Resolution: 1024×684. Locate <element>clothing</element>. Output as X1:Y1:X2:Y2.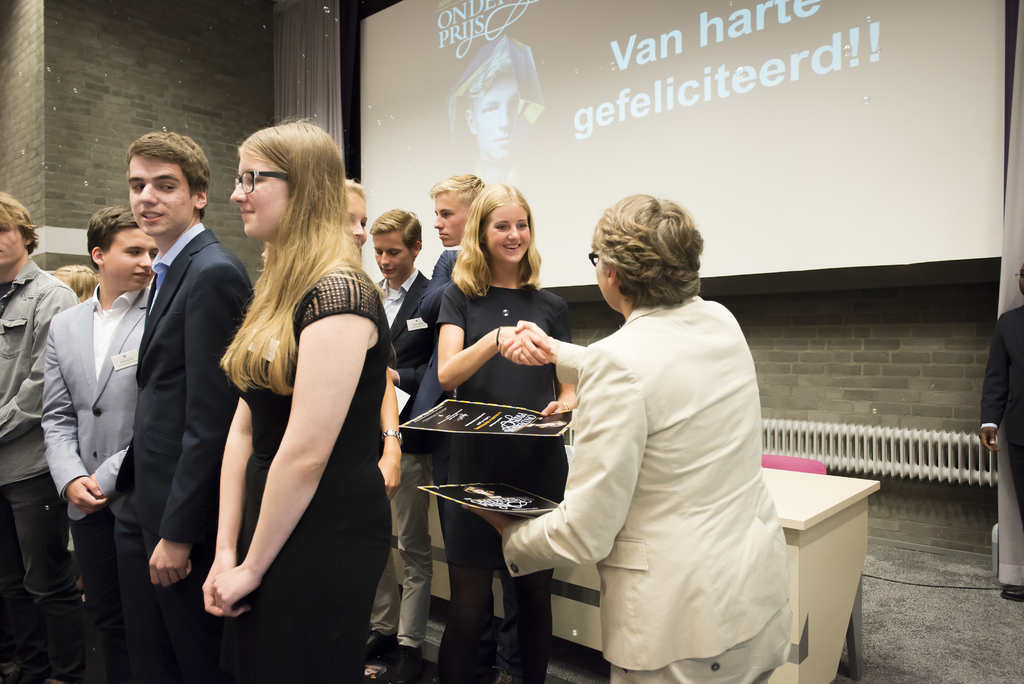
203:229:381:647.
